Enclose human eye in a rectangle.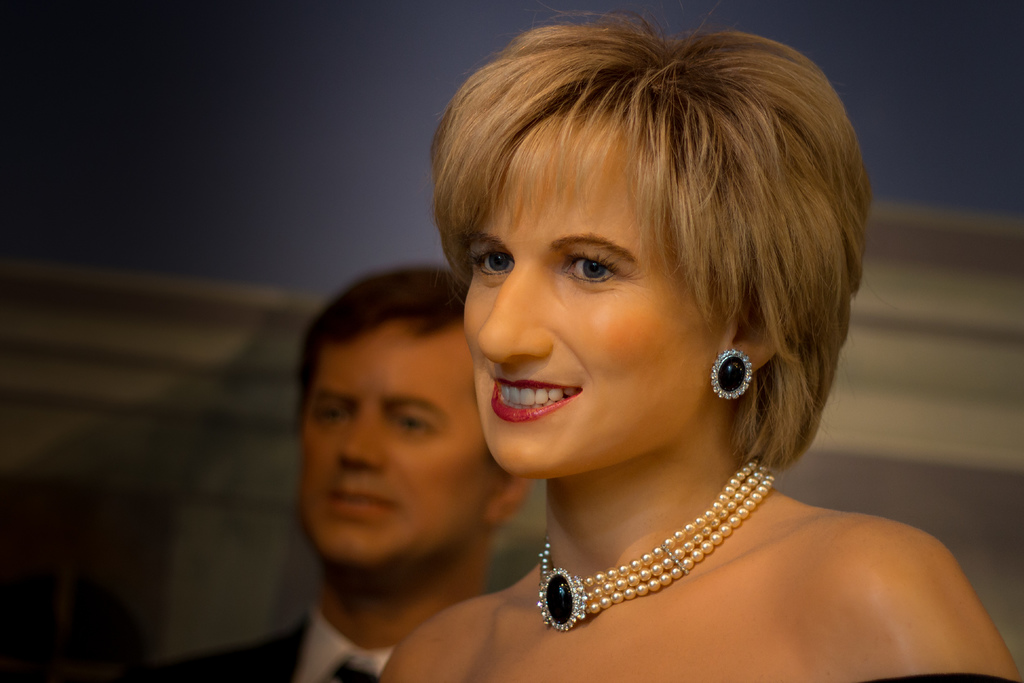
465/242/518/284.
